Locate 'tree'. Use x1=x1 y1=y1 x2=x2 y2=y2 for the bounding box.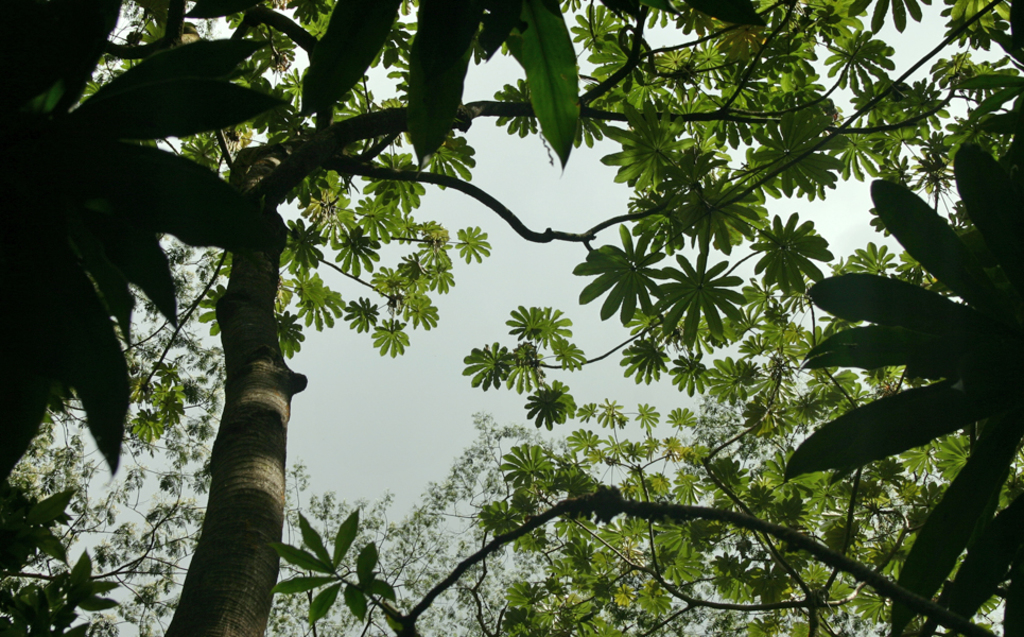
x1=0 y1=381 x2=226 y2=636.
